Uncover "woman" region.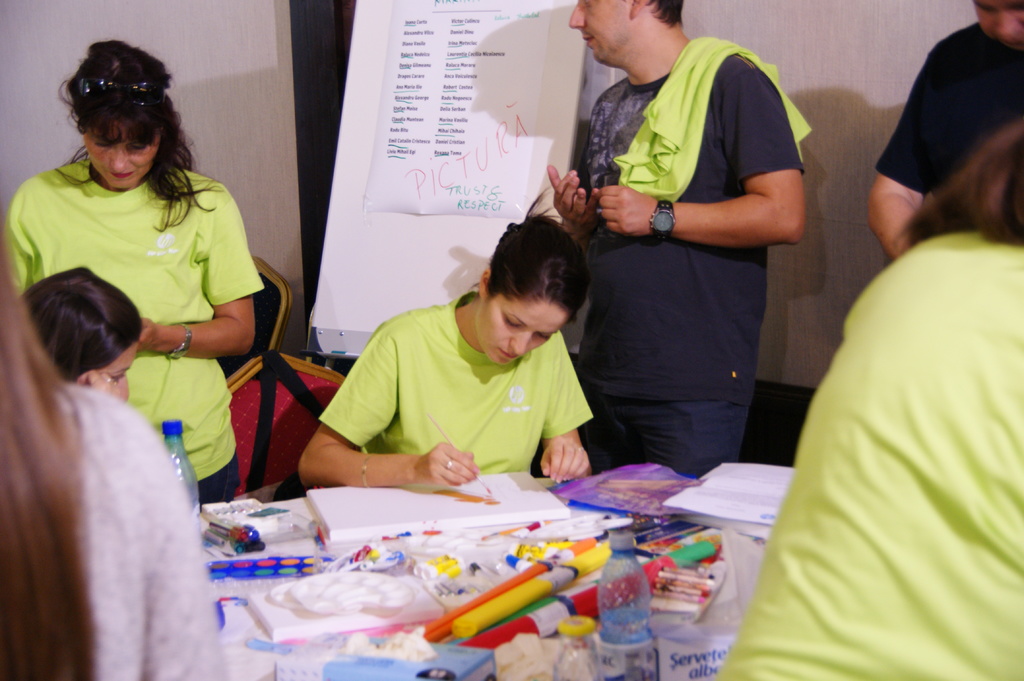
Uncovered: 715,118,1023,680.
